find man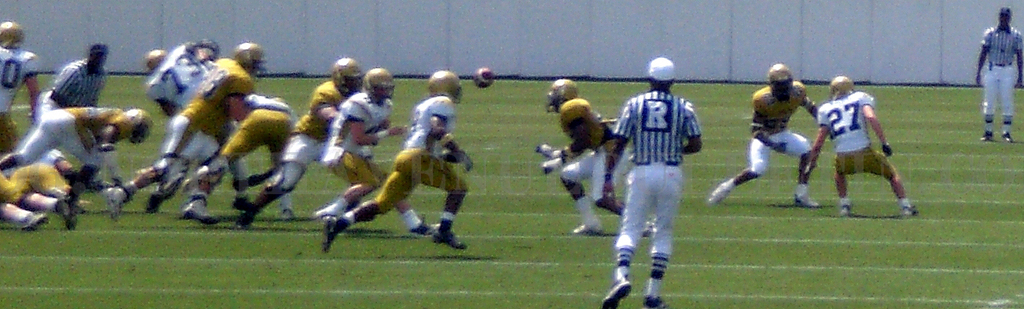
<region>316, 63, 477, 261</region>
